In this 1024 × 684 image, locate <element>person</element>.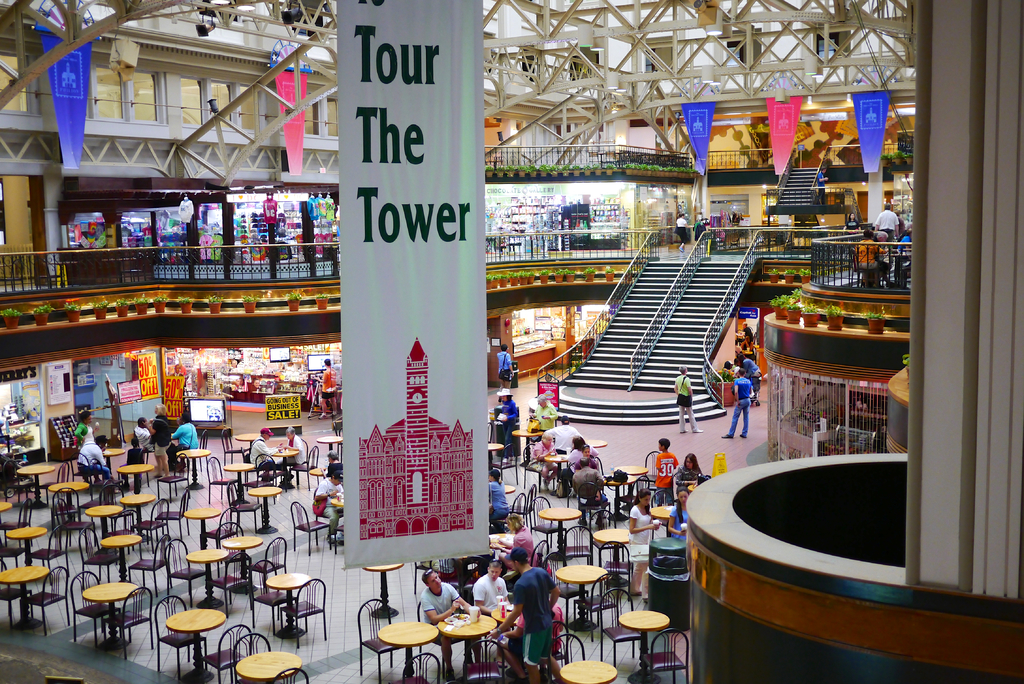
Bounding box: locate(244, 427, 289, 478).
